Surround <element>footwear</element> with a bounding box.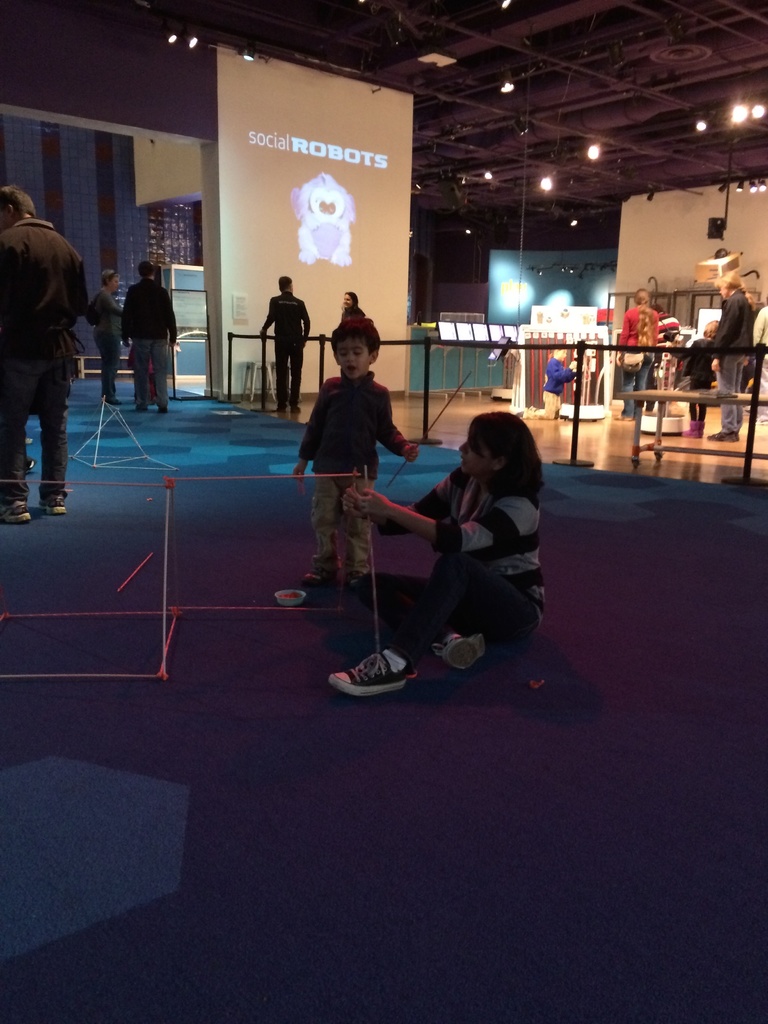
(2,498,36,522).
